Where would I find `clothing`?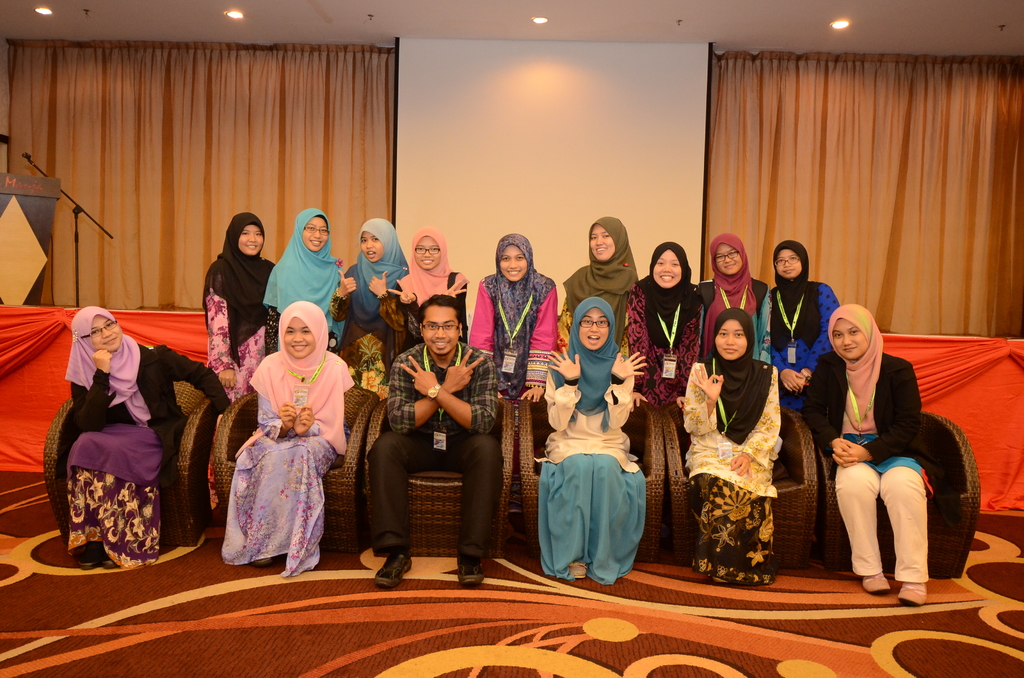
At l=221, t=297, r=353, b=579.
